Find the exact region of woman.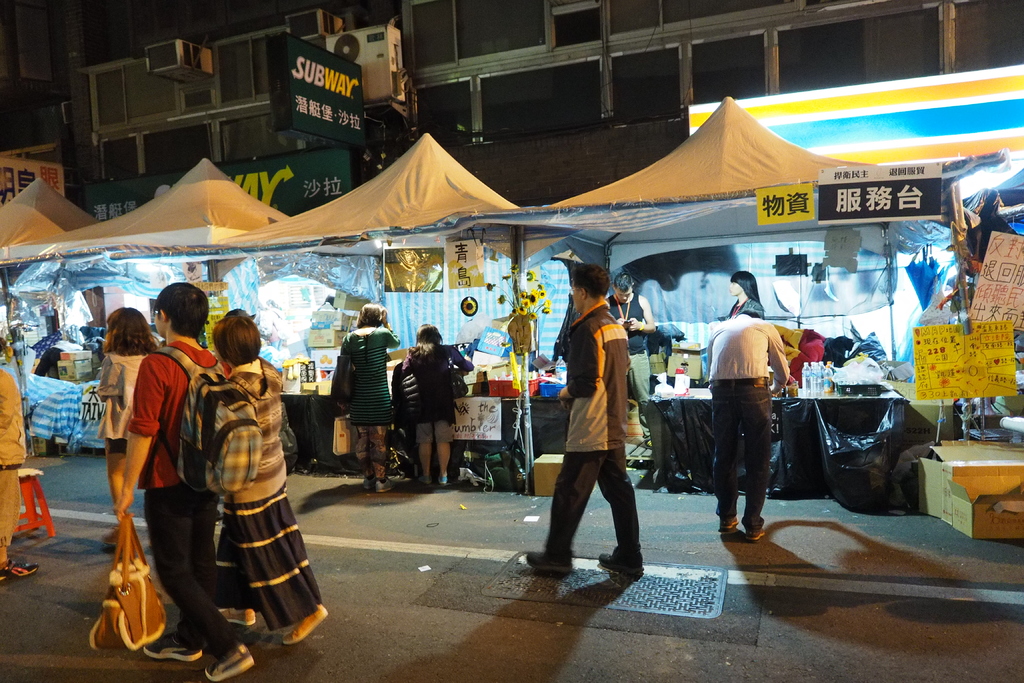
Exact region: 87,306,162,554.
